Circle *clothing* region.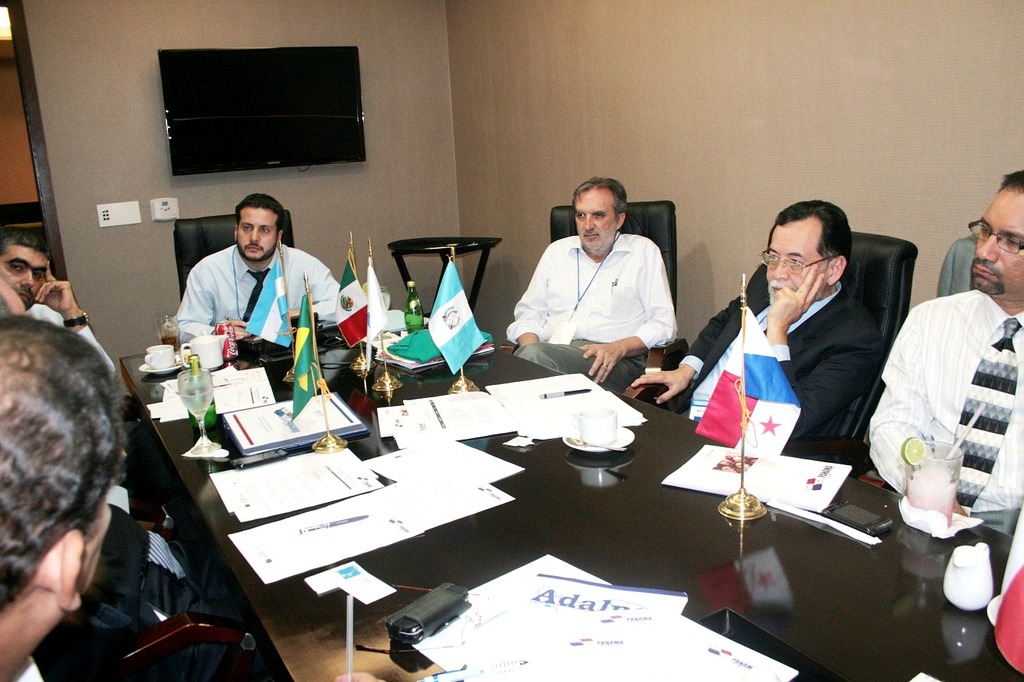
Region: Rect(868, 286, 1023, 502).
